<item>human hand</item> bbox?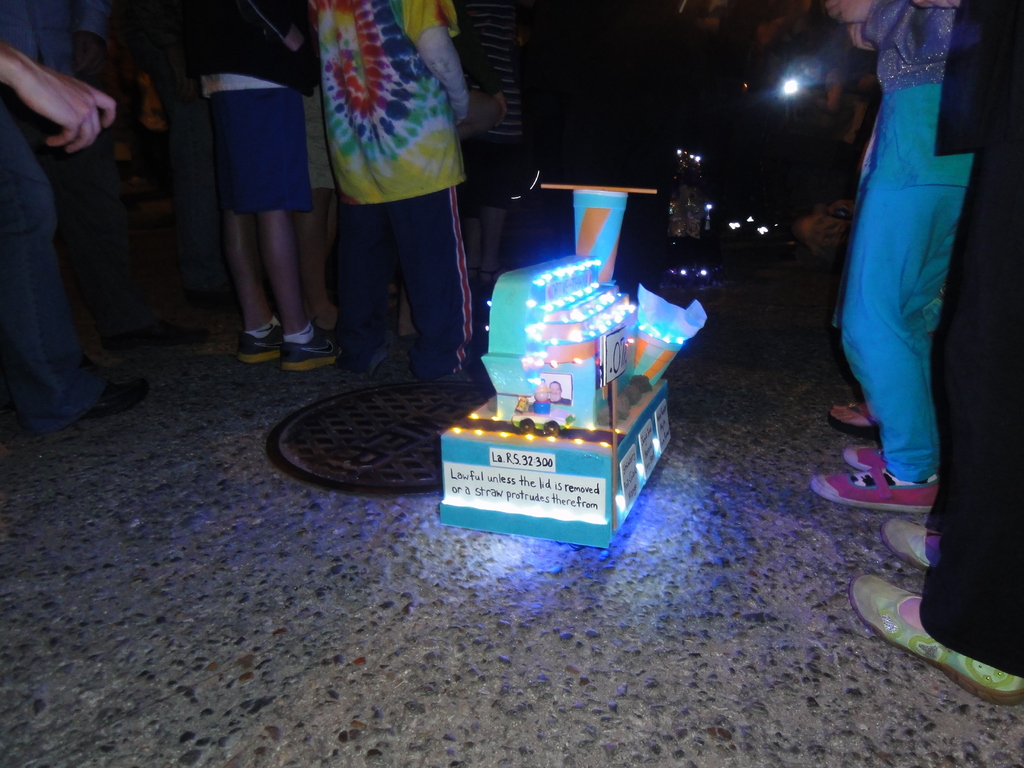
detection(15, 39, 109, 153)
